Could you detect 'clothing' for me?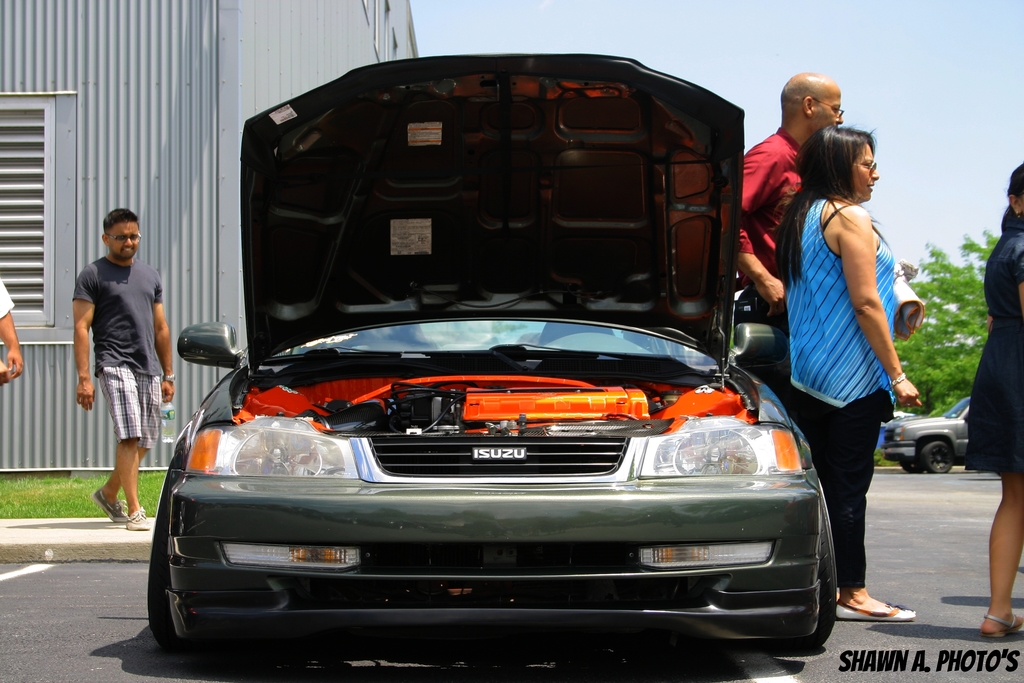
Detection result: Rect(724, 133, 805, 356).
